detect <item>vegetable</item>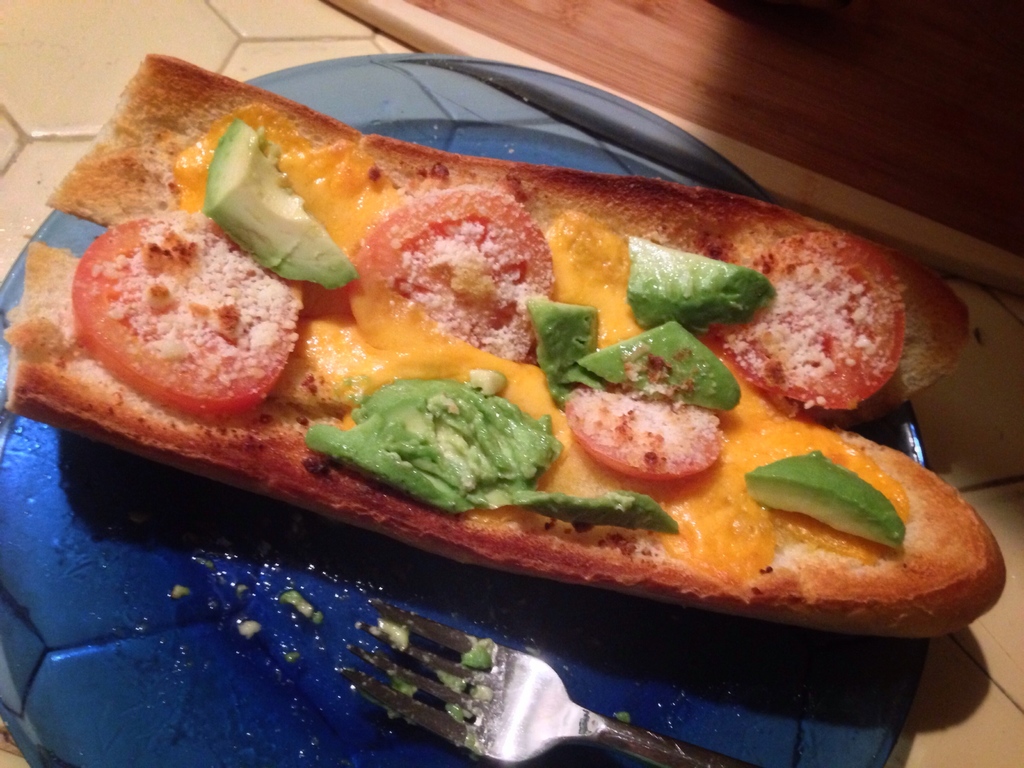
[left=716, top=234, right=909, bottom=406]
